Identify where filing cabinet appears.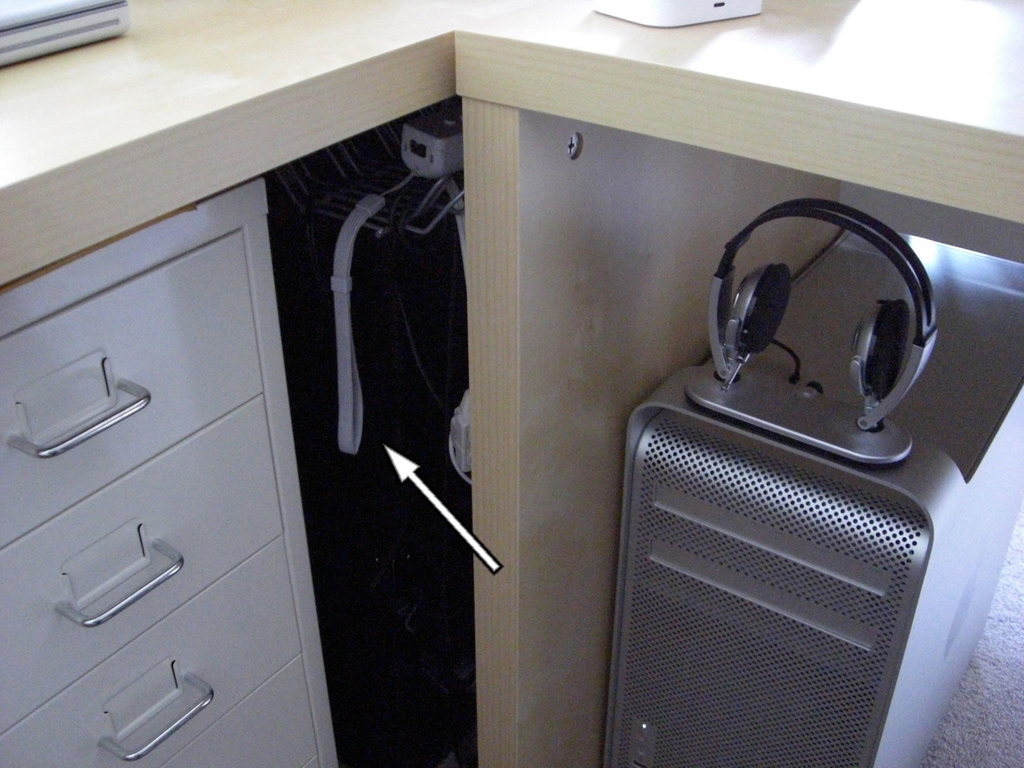
Appears at box=[0, 175, 332, 766].
